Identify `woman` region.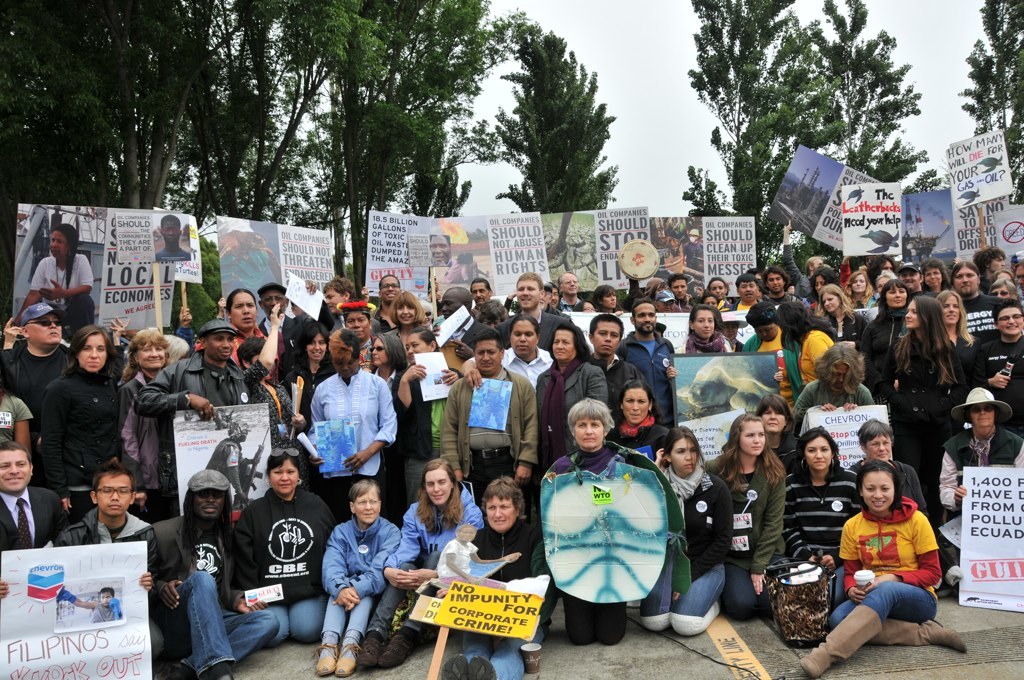
Region: detection(386, 289, 425, 367).
